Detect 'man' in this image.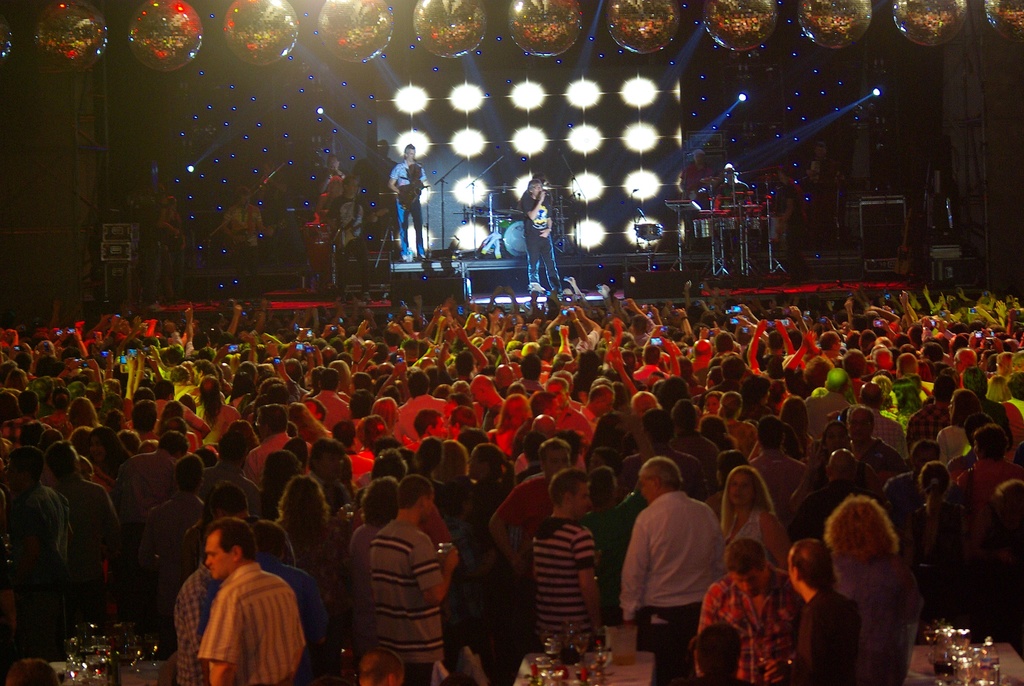
Detection: 678,146,716,196.
